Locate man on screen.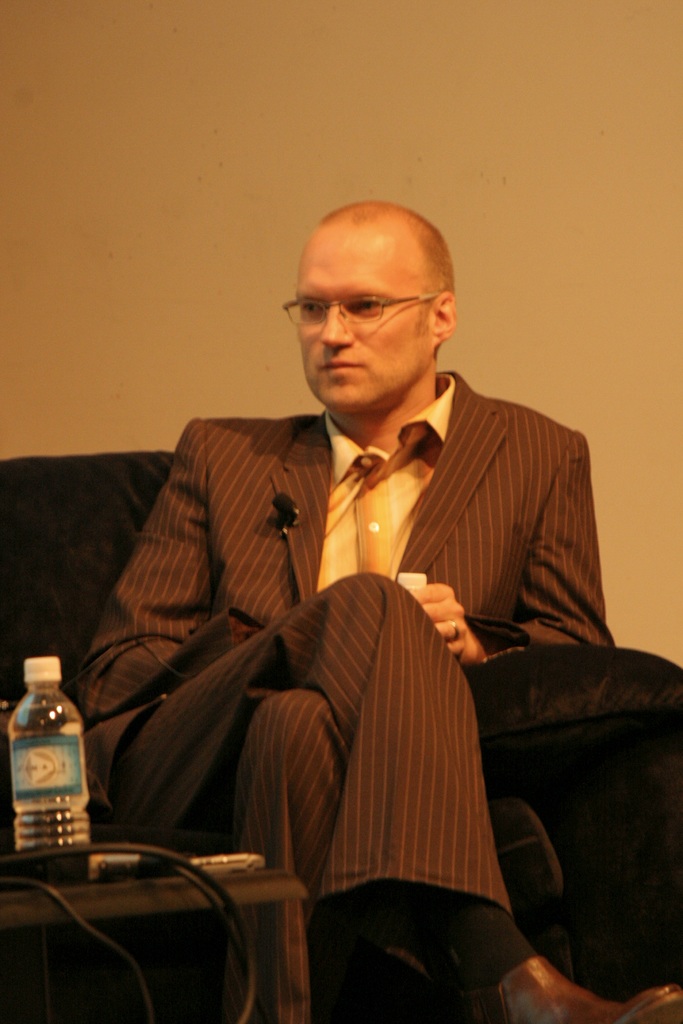
On screen at <region>68, 195, 682, 1023</region>.
